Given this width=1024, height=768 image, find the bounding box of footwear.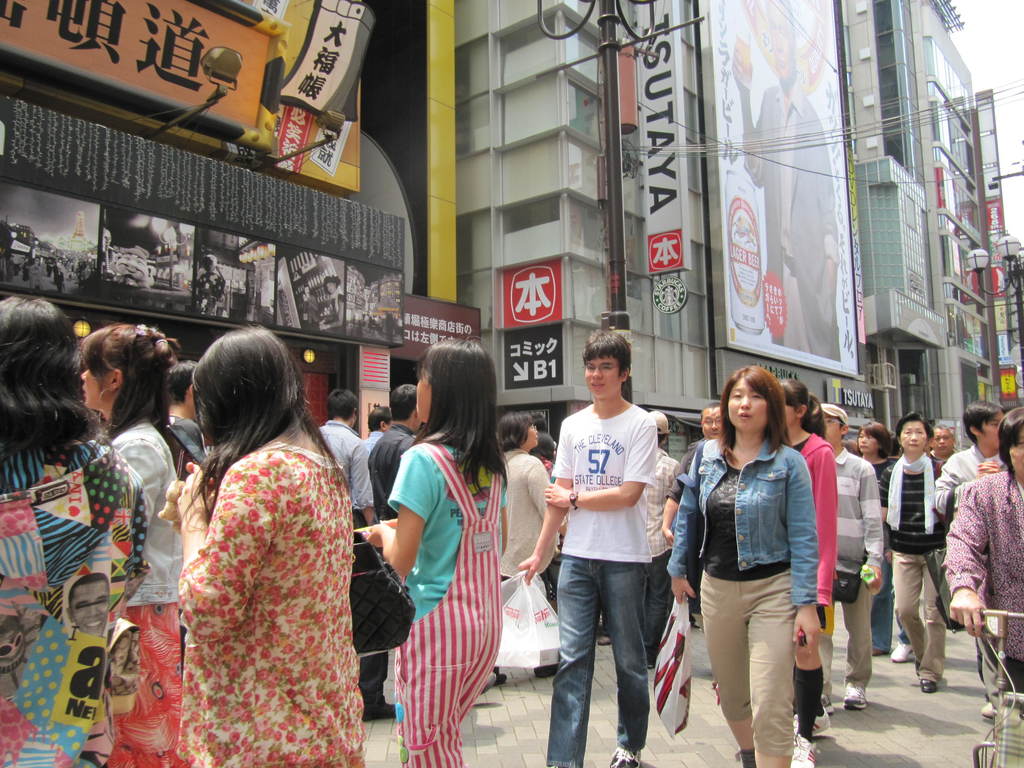
[left=980, top=701, right=997, bottom=723].
